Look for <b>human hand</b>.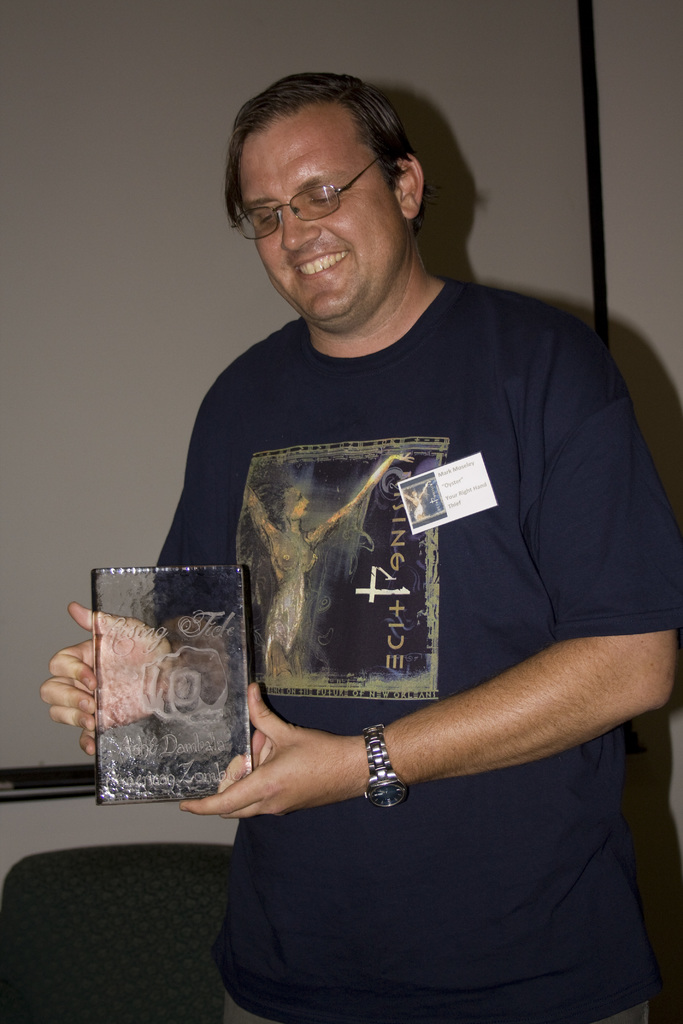
Found: locate(388, 453, 416, 466).
